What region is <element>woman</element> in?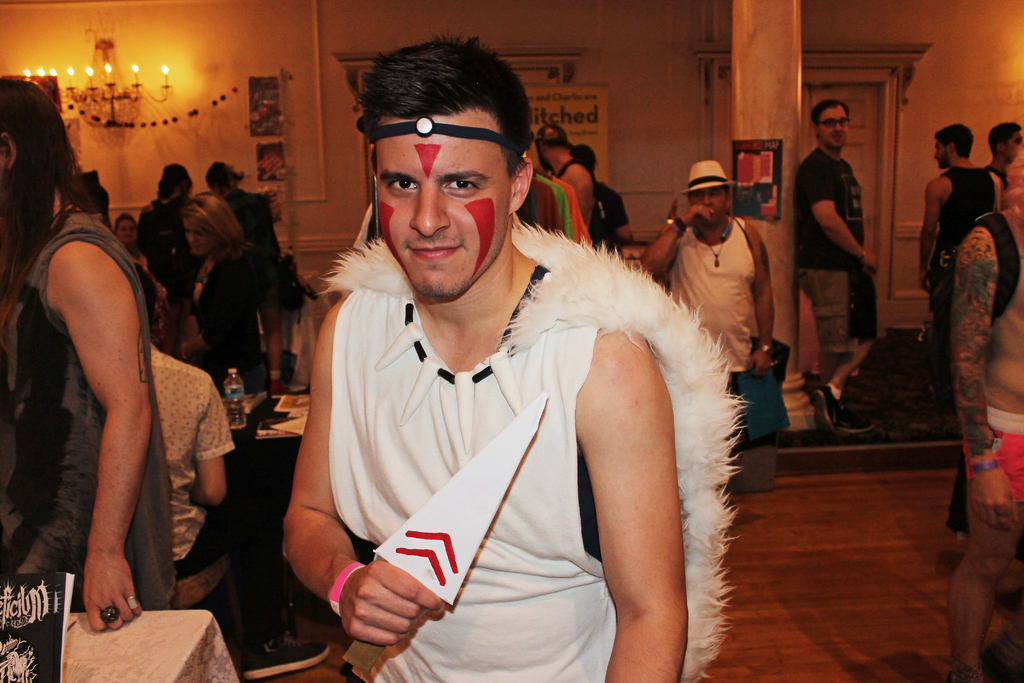
locate(0, 69, 170, 629).
